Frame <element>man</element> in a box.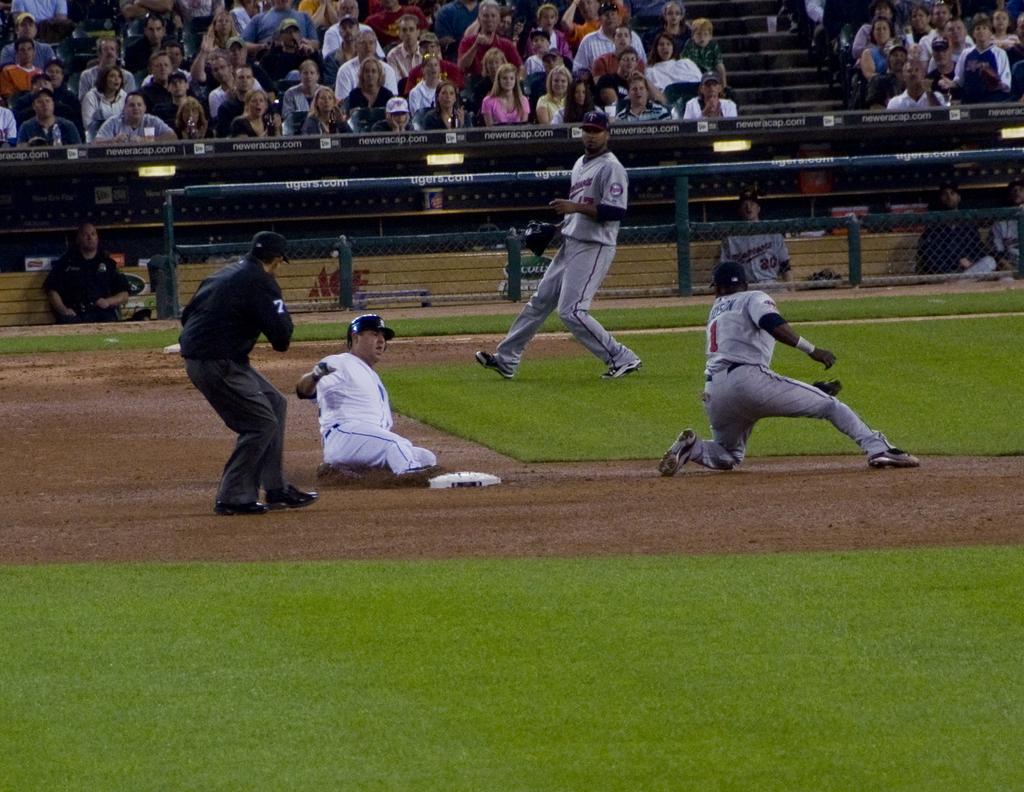
0 42 46 91.
